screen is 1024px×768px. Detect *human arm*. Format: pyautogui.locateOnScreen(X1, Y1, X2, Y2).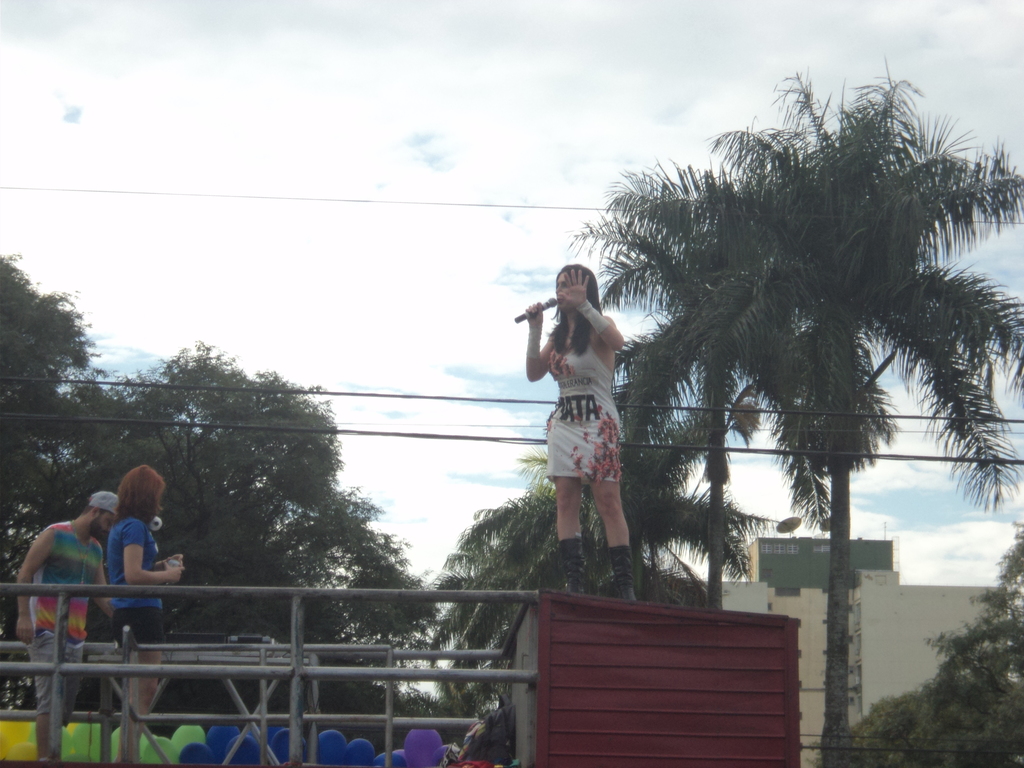
pyautogui.locateOnScreen(150, 552, 179, 570).
